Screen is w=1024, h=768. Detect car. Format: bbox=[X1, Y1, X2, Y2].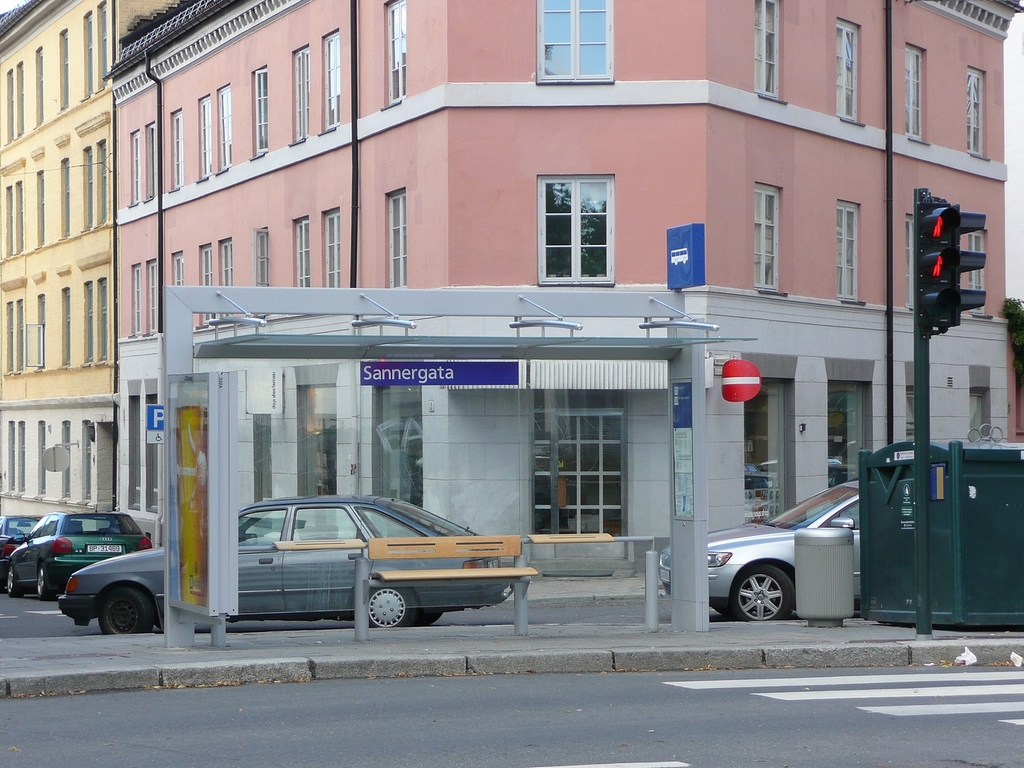
bbox=[0, 514, 41, 592].
